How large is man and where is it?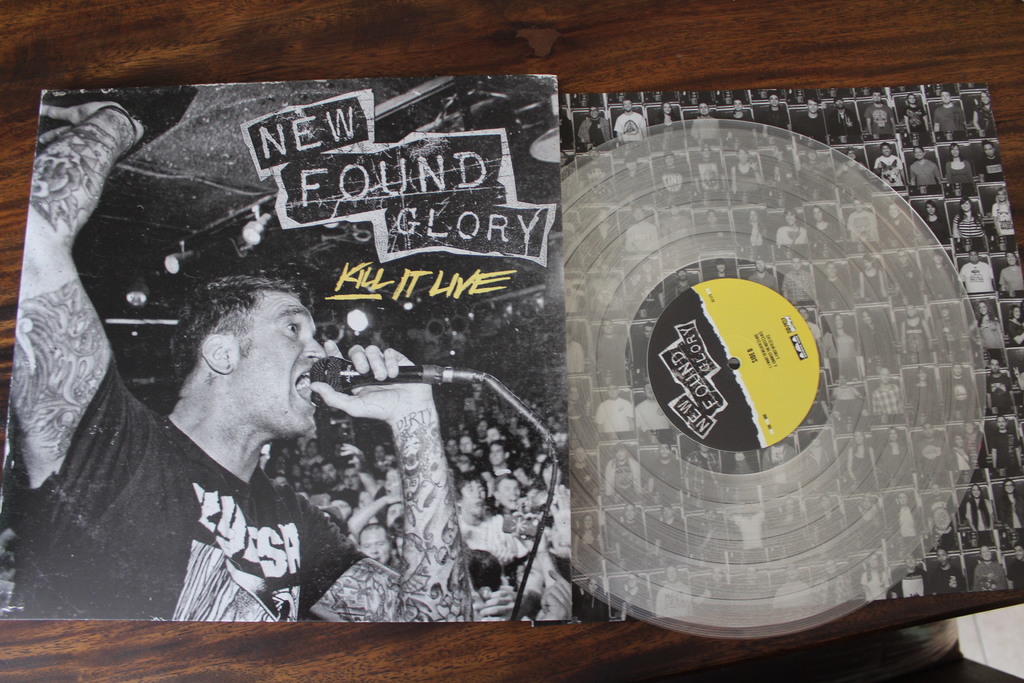
Bounding box: detection(925, 484, 948, 532).
